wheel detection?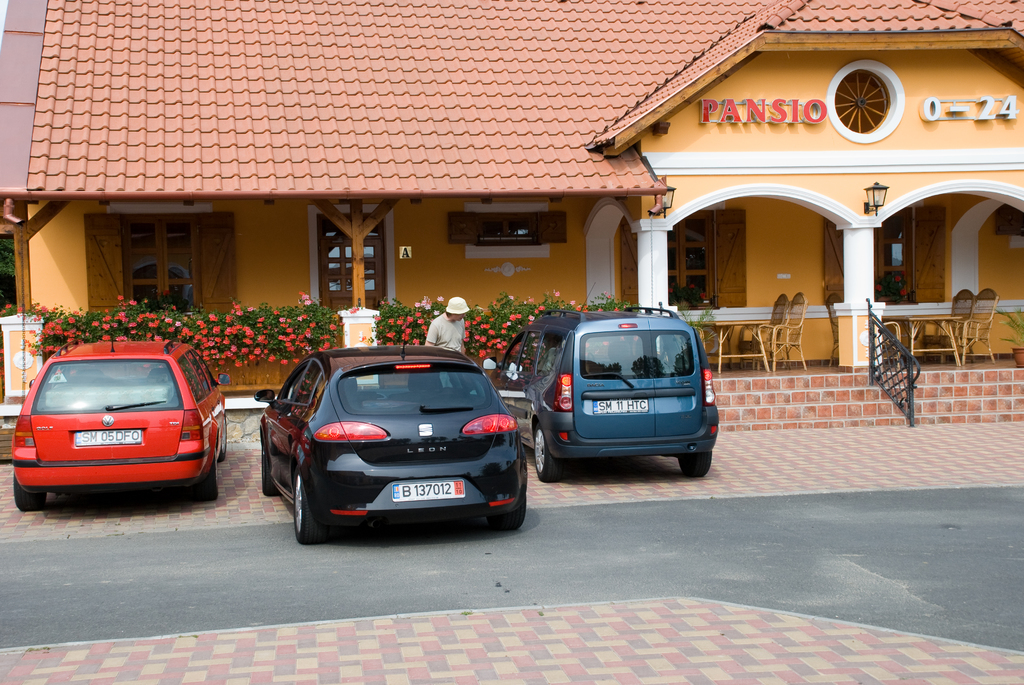
left=14, top=473, right=45, bottom=510
